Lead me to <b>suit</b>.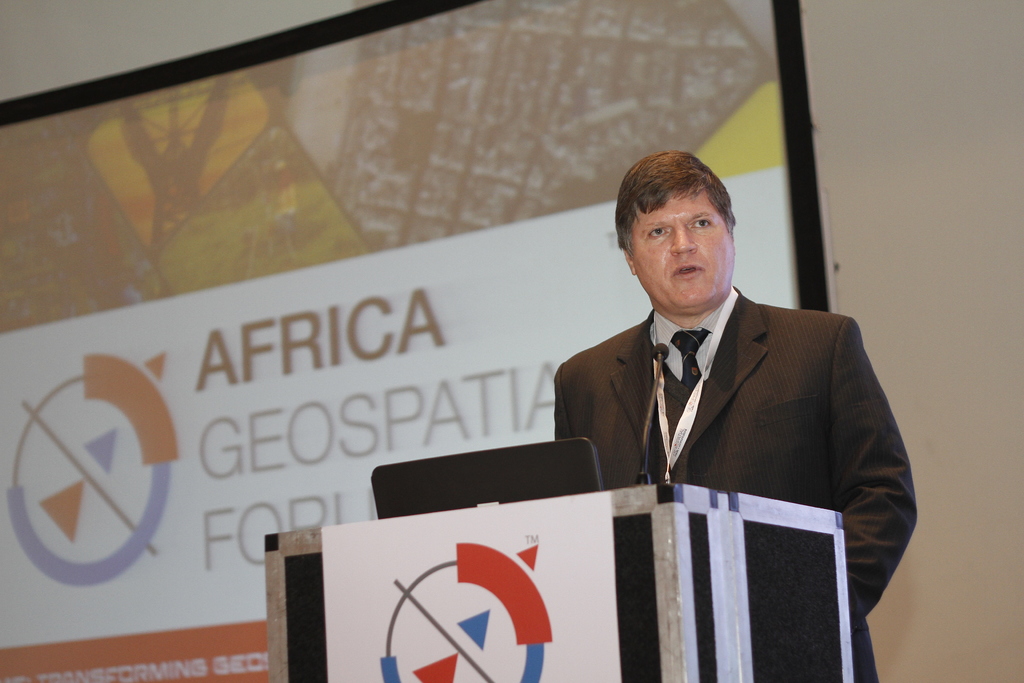
Lead to (493,276,905,645).
